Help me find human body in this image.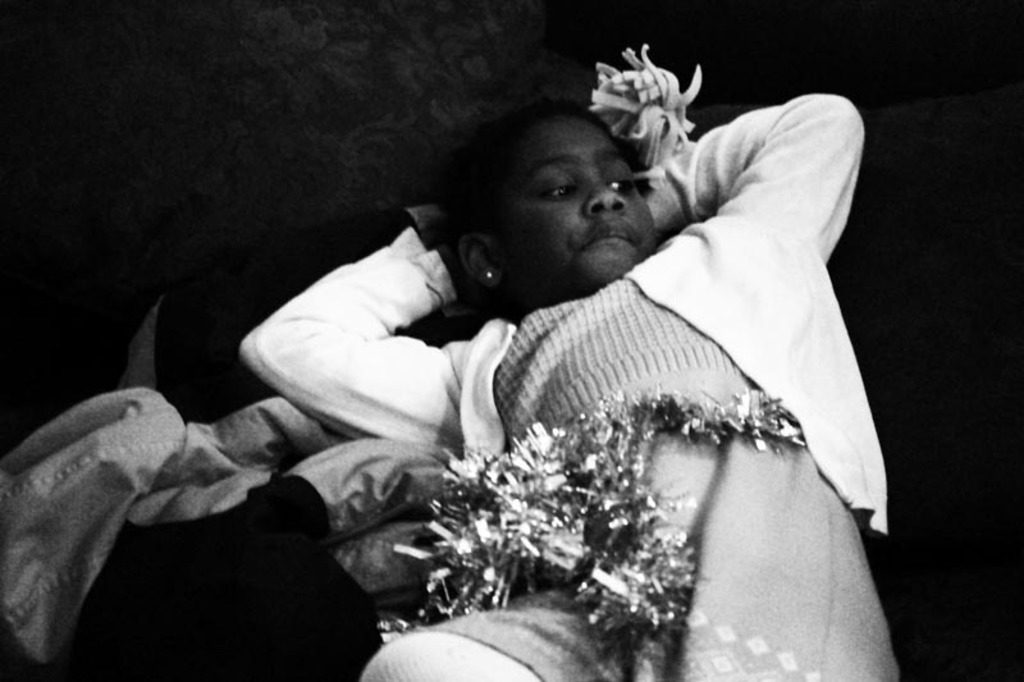
Found it: (205,58,904,668).
